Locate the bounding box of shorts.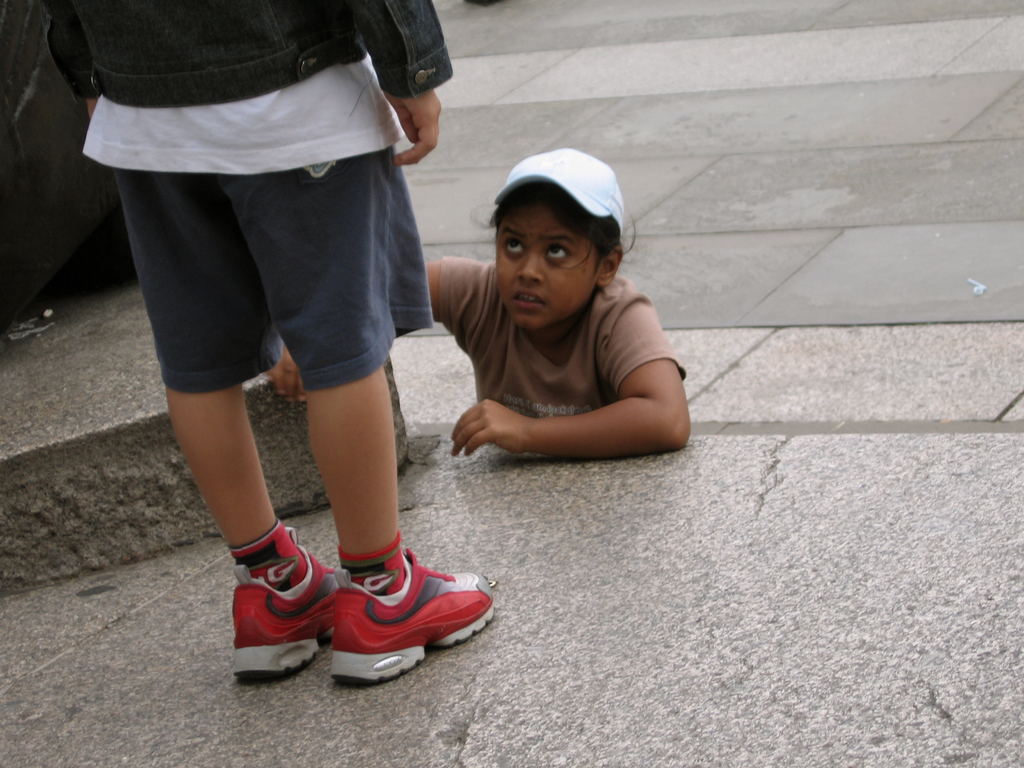
Bounding box: (x1=90, y1=129, x2=429, y2=388).
